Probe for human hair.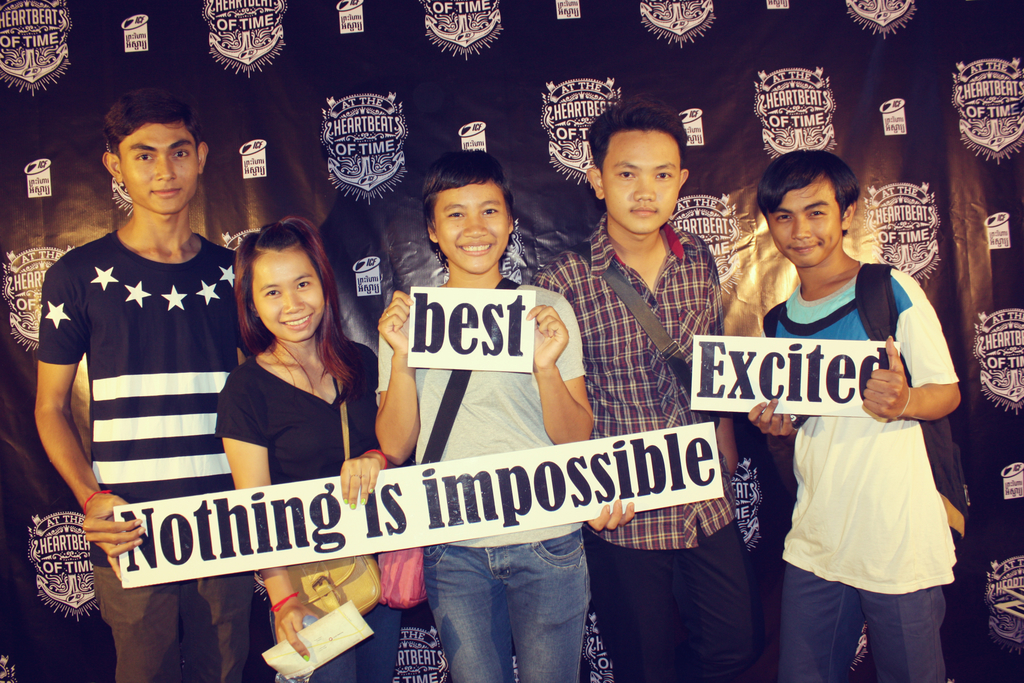
Probe result: (left=422, top=152, right=524, bottom=261).
